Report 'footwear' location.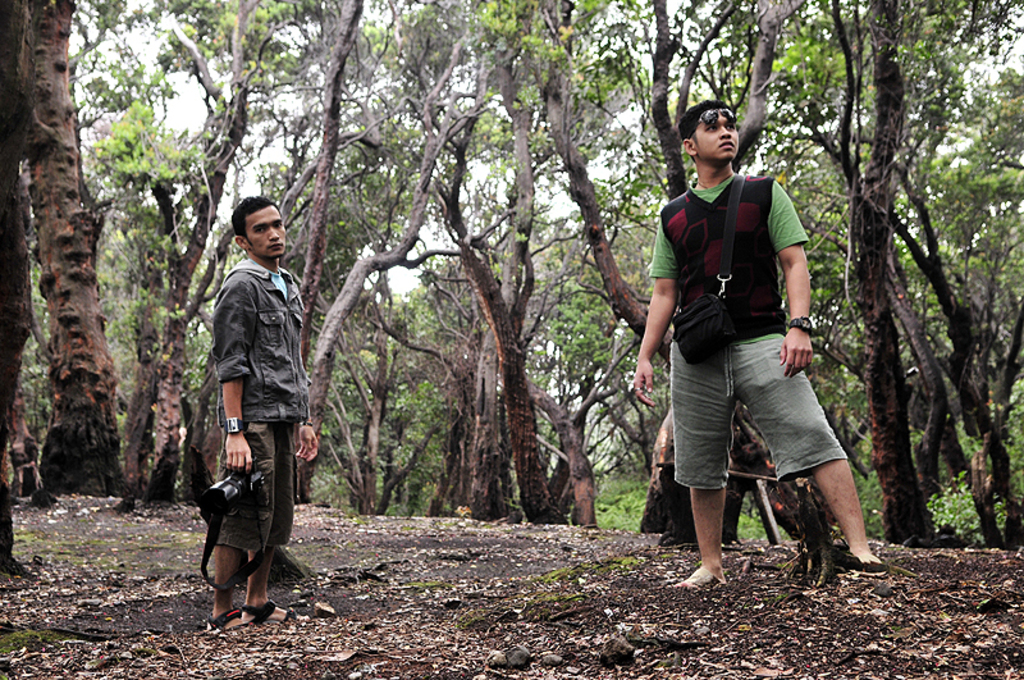
Report: region(676, 560, 735, 593).
